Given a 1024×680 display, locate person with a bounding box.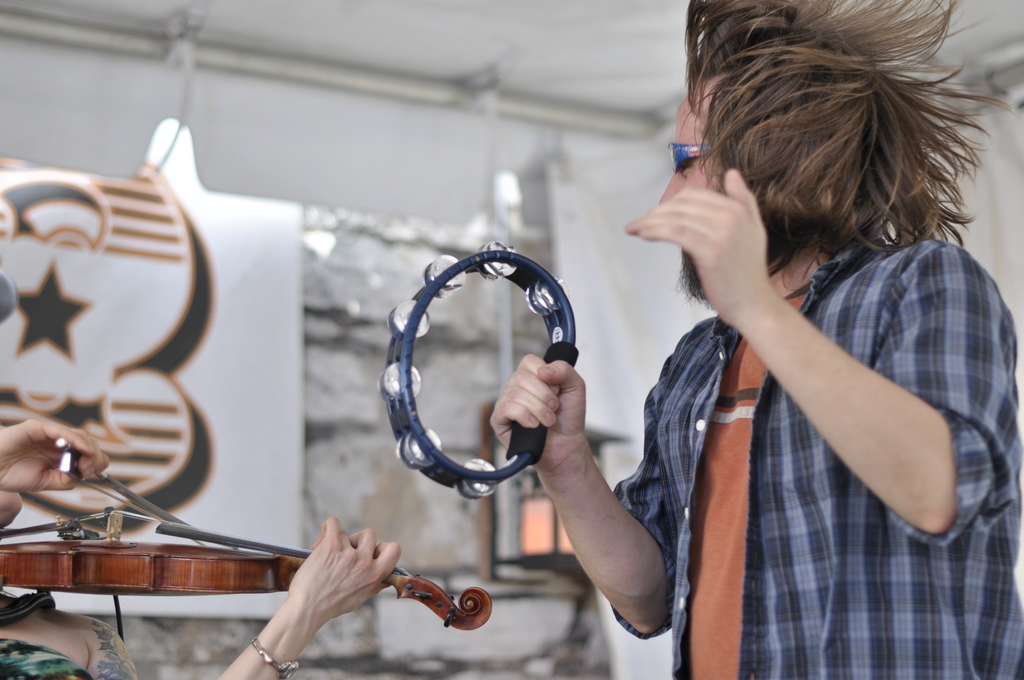
Located: <box>0,420,402,679</box>.
